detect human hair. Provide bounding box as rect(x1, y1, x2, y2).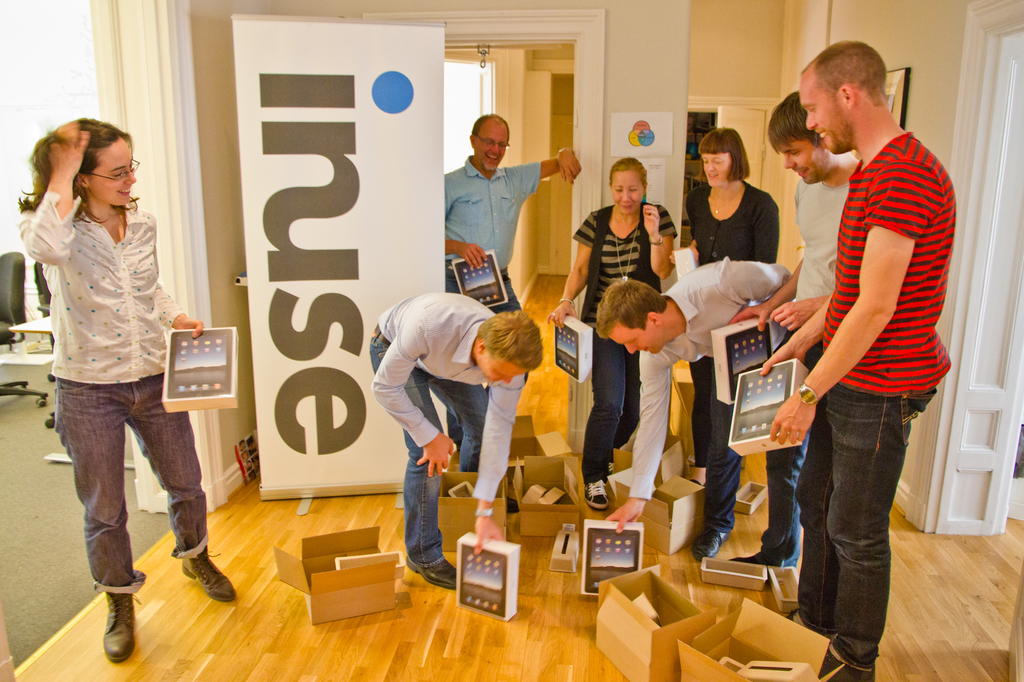
rect(797, 44, 886, 102).
